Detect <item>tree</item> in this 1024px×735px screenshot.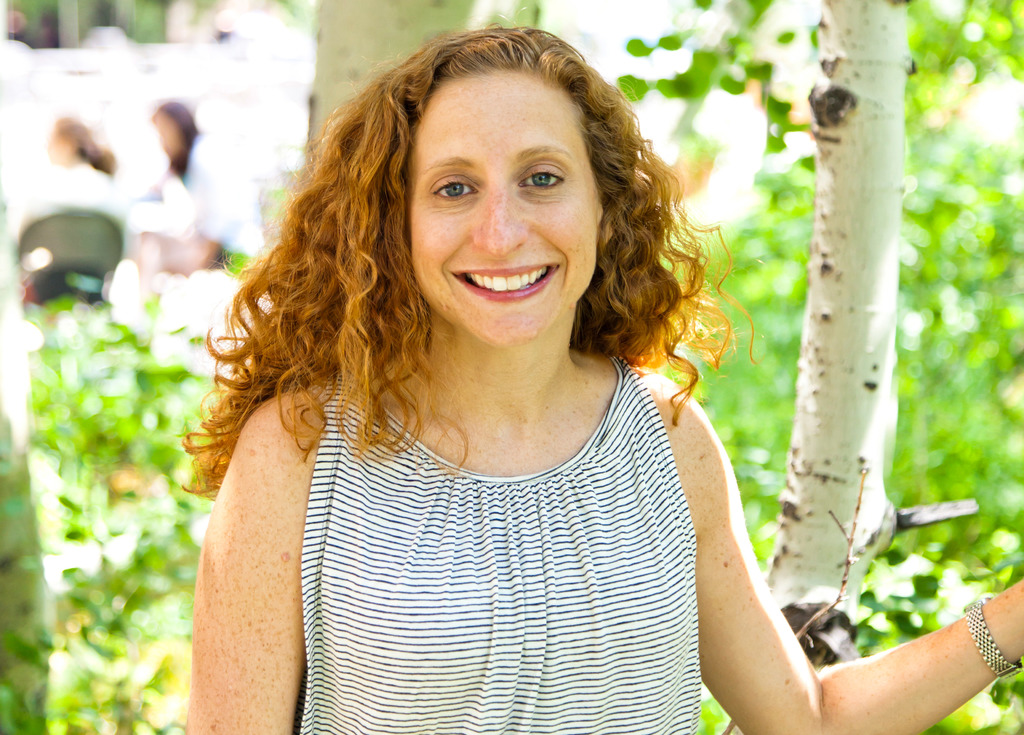
Detection: (766,0,913,624).
